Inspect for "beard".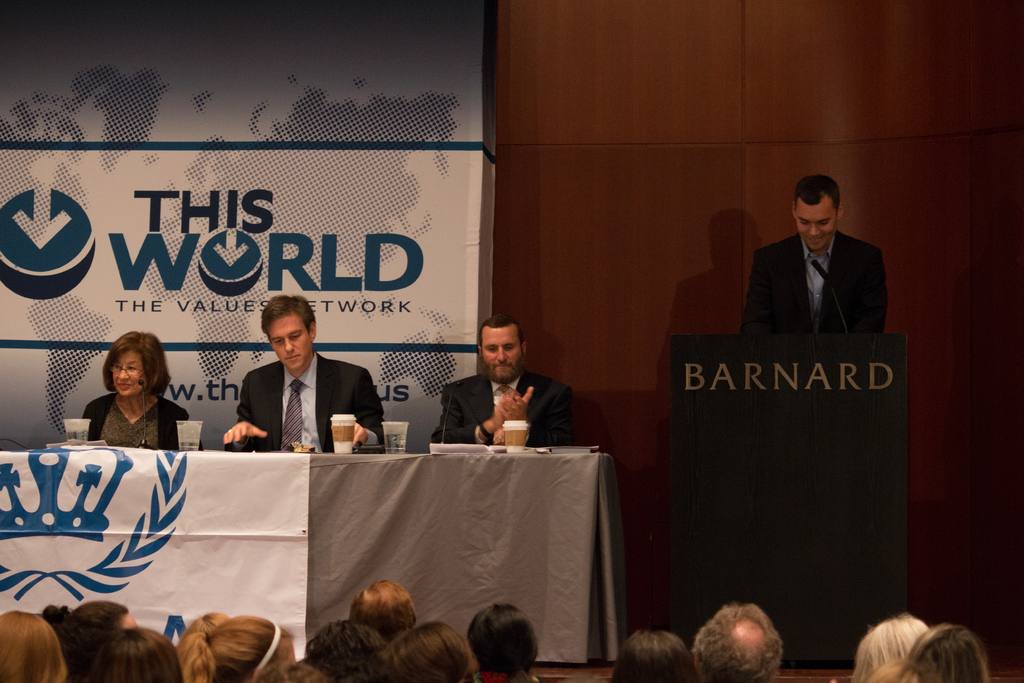
Inspection: box=[483, 352, 526, 384].
